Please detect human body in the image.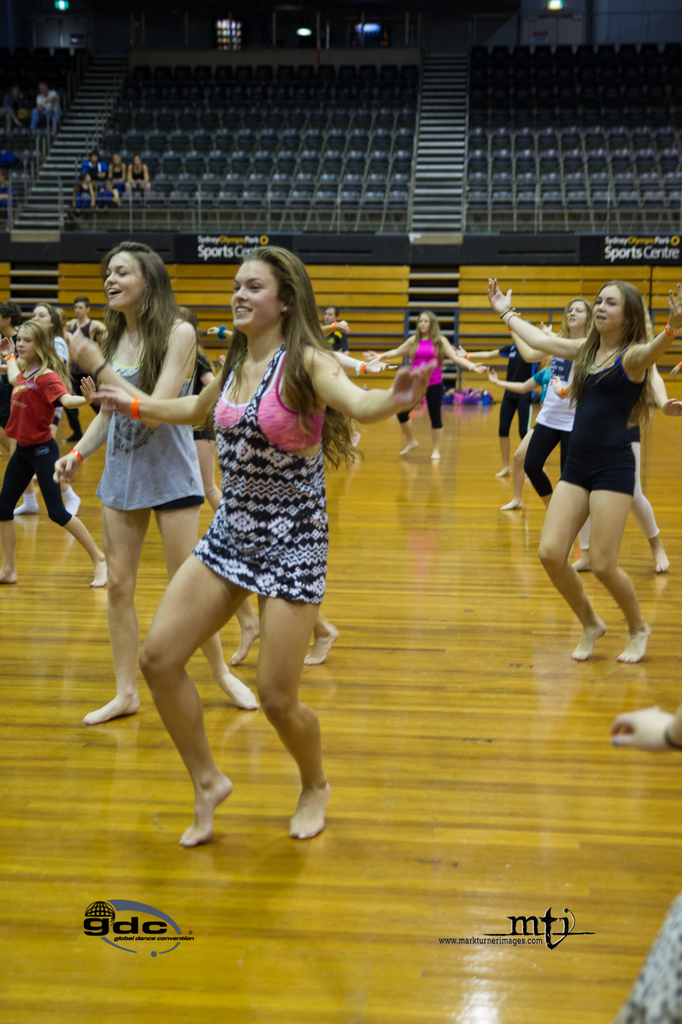
[72, 138, 165, 204].
